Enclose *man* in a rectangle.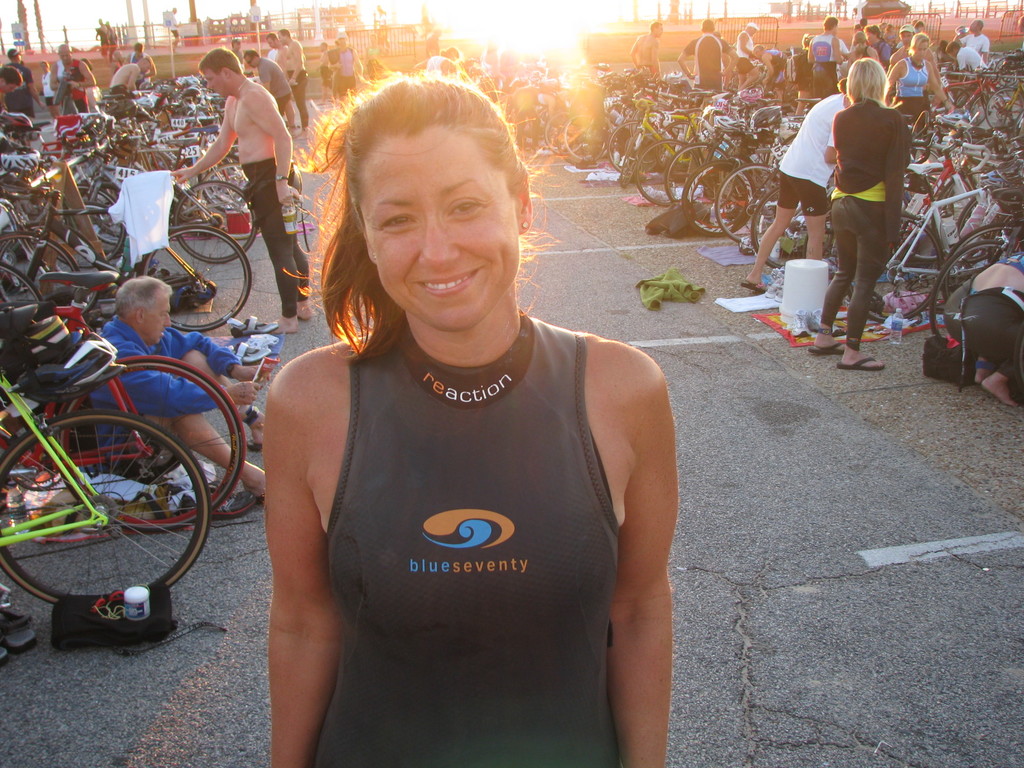
[x1=852, y1=16, x2=866, y2=33].
